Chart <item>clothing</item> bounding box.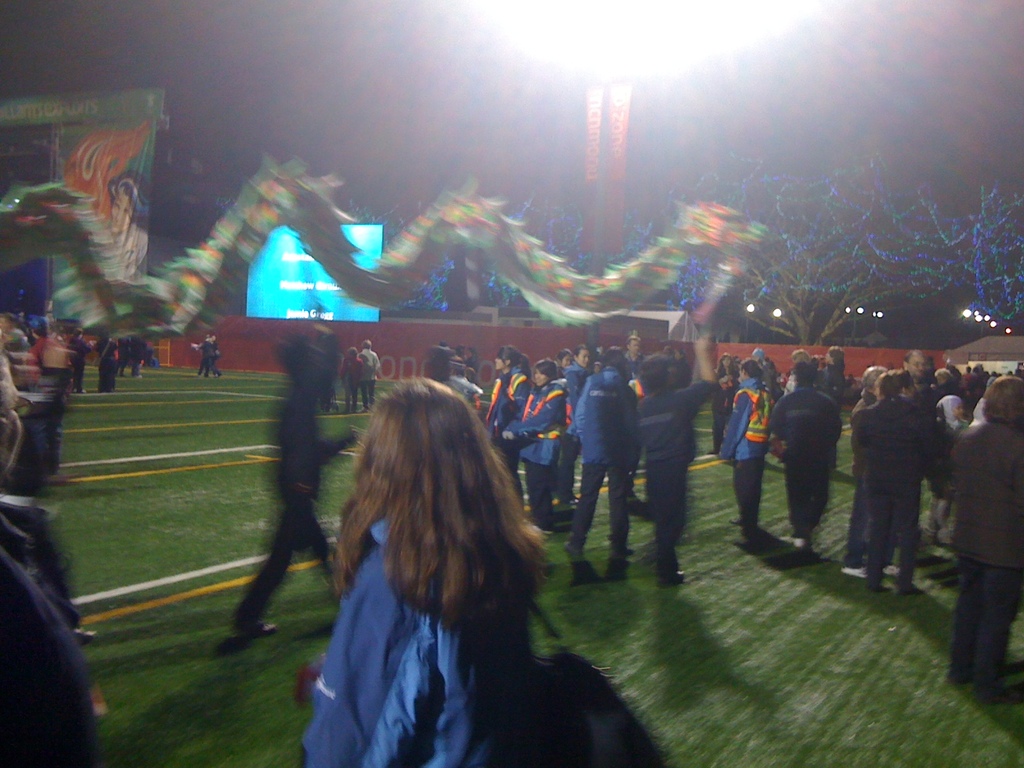
Charted: (721,374,769,463).
